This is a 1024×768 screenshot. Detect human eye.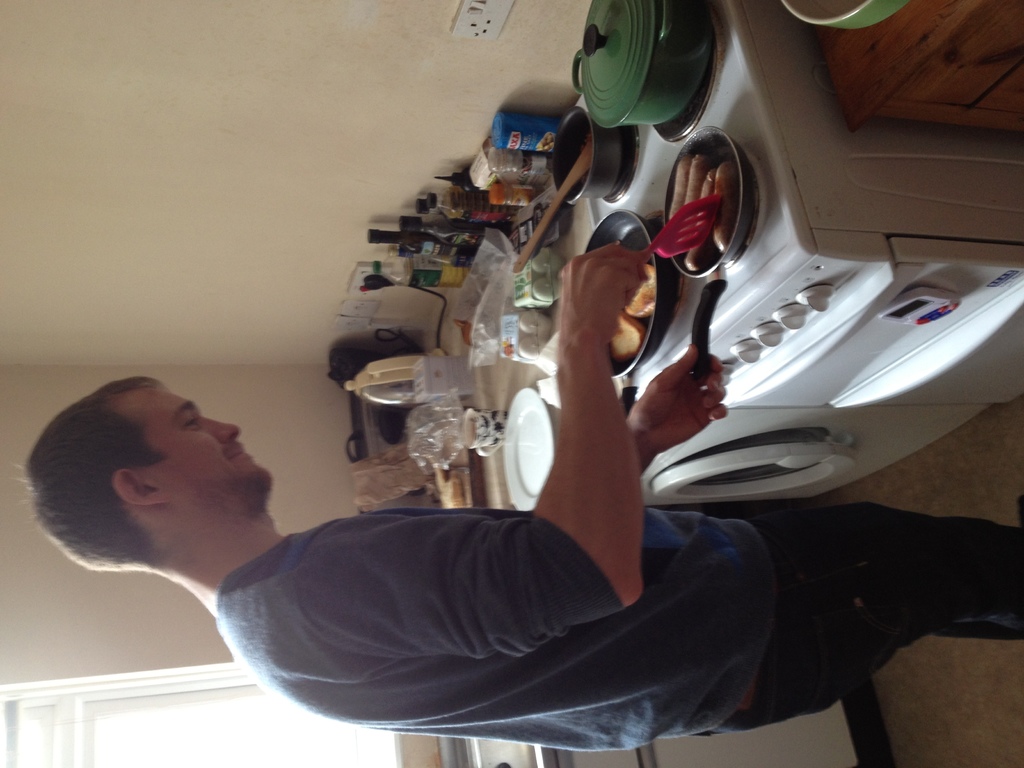
{"left": 181, "top": 415, "right": 197, "bottom": 429}.
